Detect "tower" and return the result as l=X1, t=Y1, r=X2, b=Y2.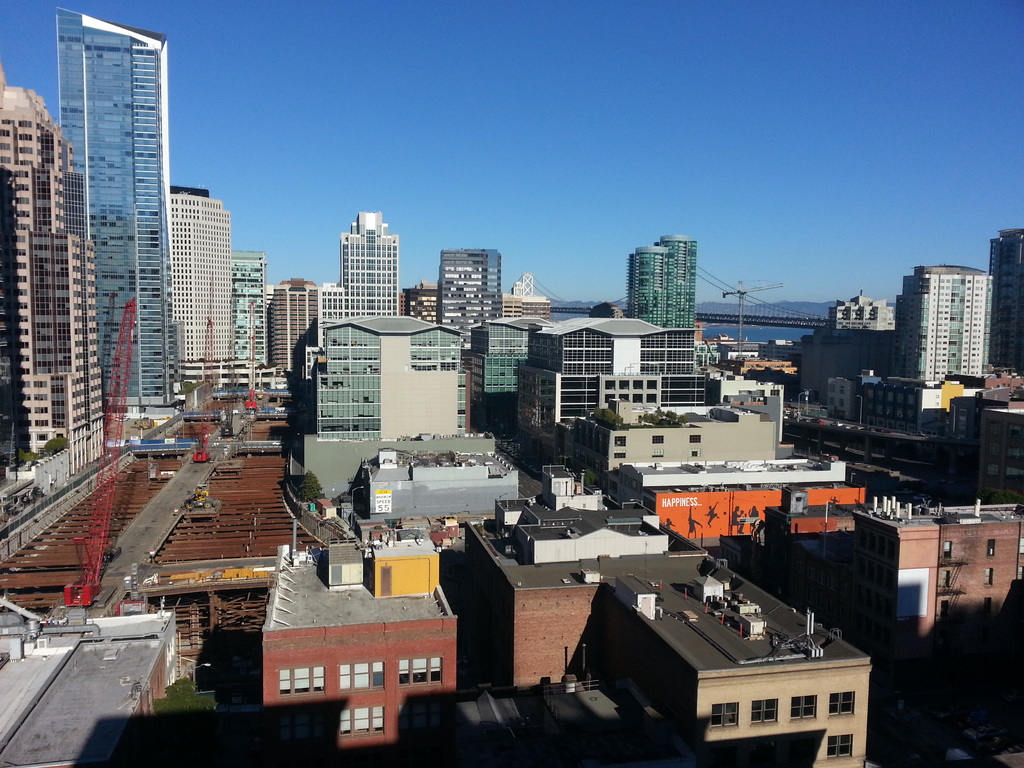
l=271, t=277, r=321, b=384.
